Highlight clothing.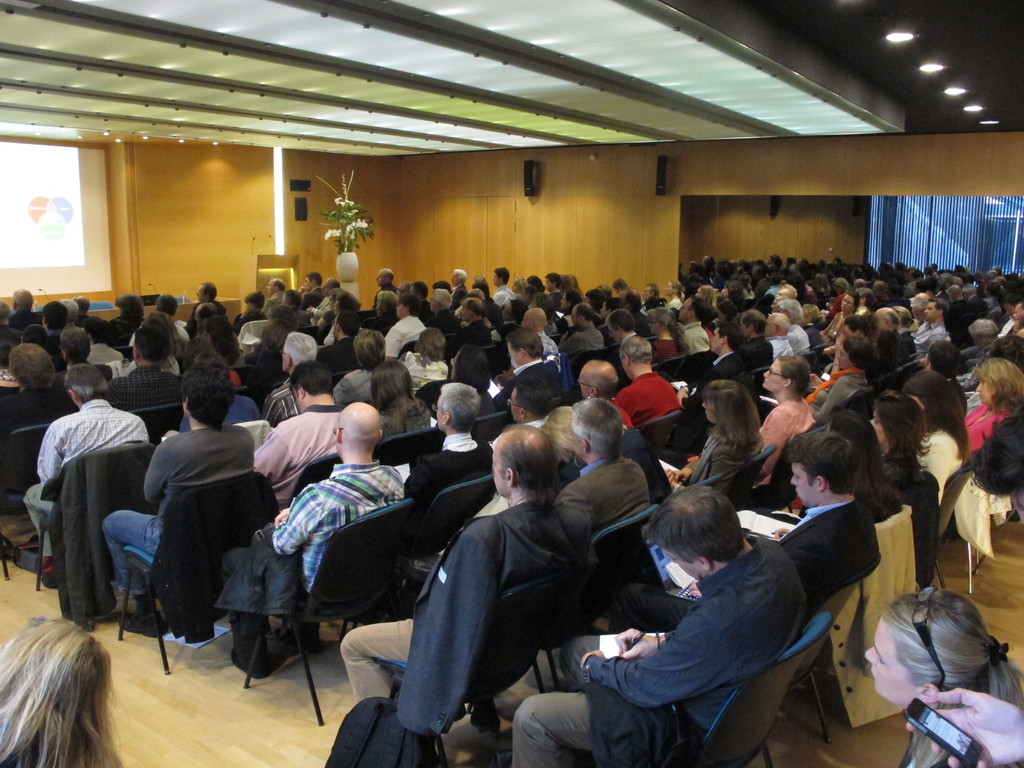
Highlighted region: (x1=658, y1=430, x2=747, y2=500).
